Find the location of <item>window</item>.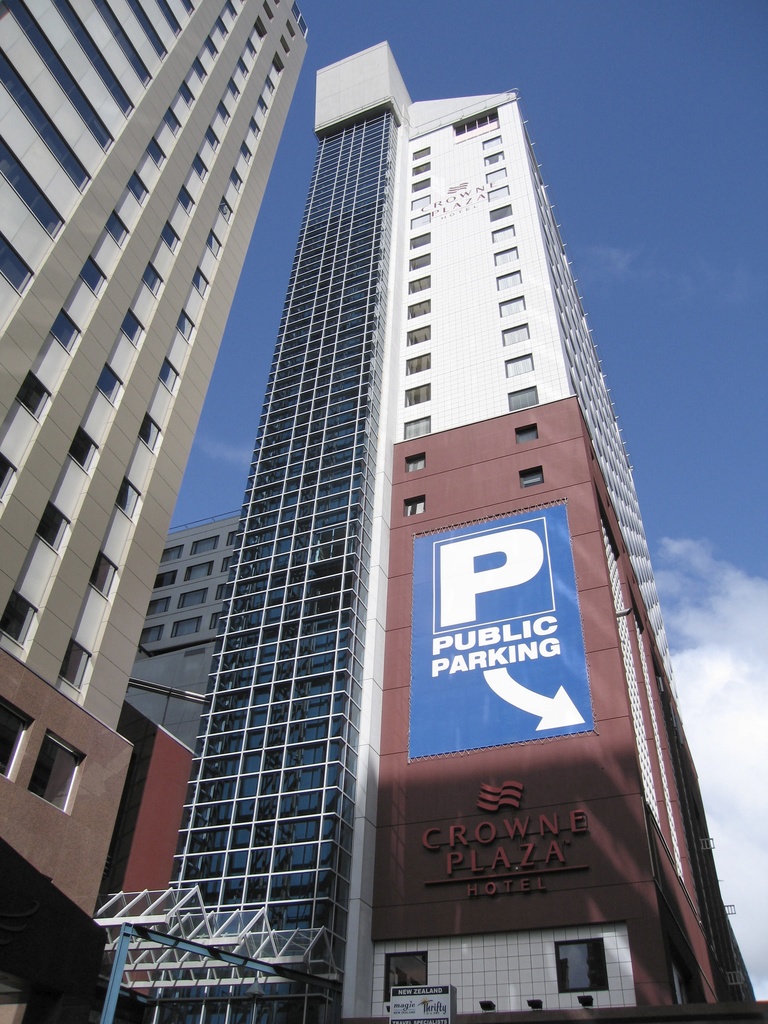
Location: BBox(499, 295, 525, 319).
